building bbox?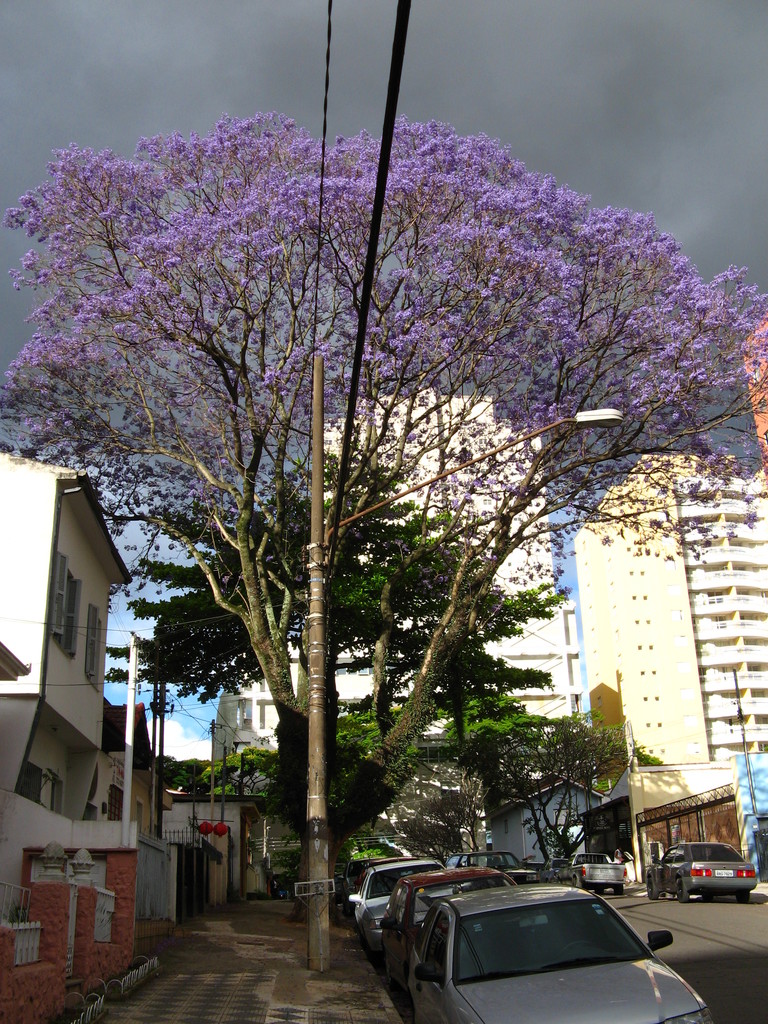
0, 449, 133, 1023
